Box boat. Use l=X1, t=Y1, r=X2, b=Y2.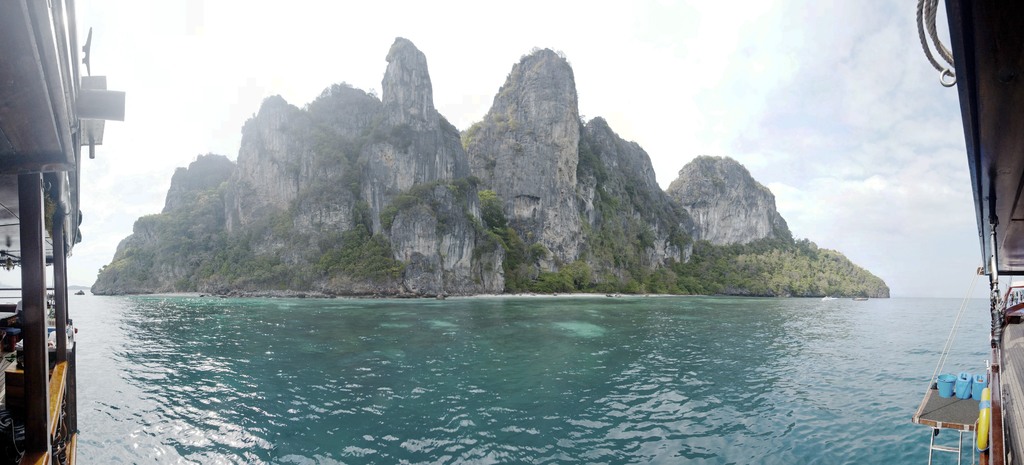
l=917, t=0, r=1023, b=464.
